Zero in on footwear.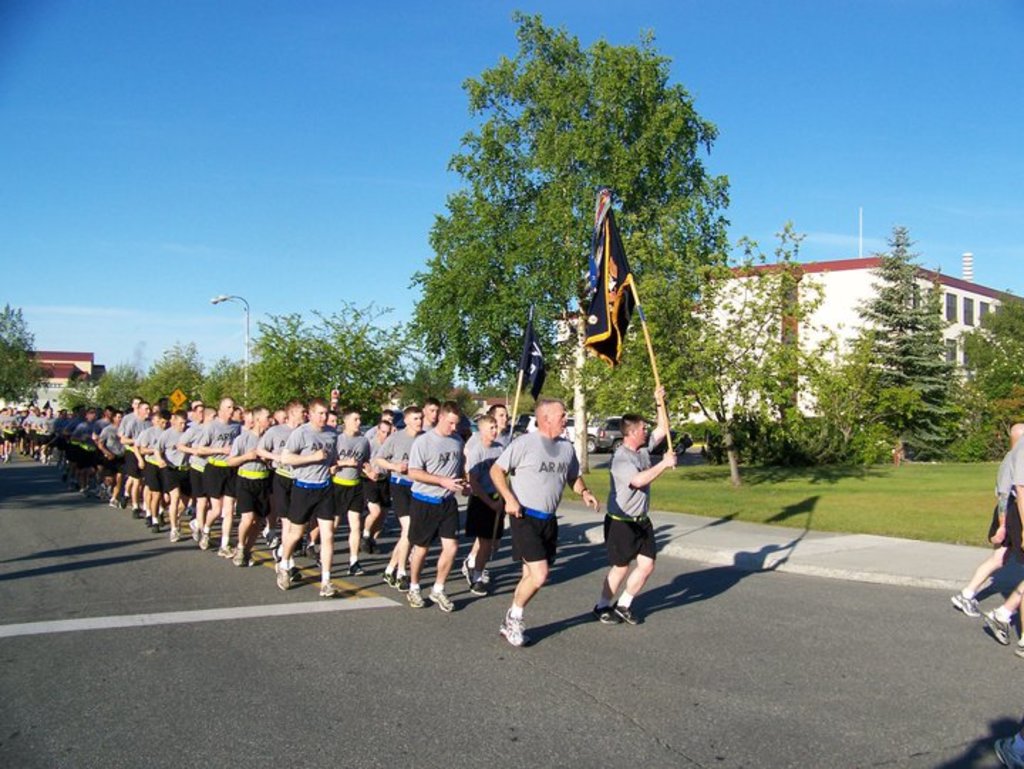
Zeroed in: x1=503, y1=614, x2=521, y2=637.
